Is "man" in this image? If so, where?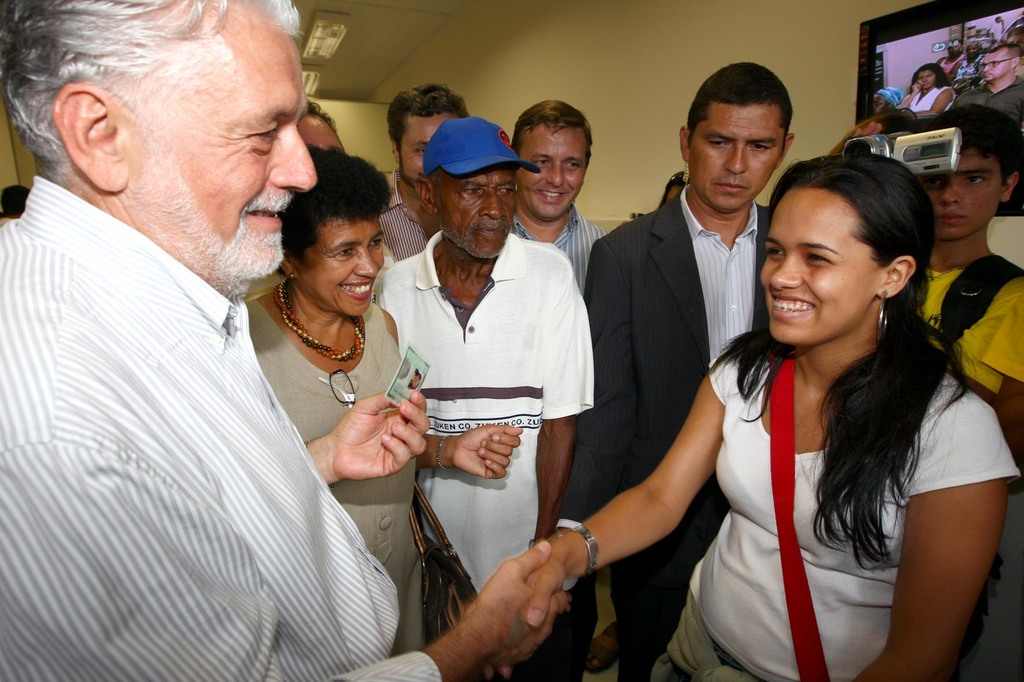
Yes, at BBox(909, 99, 1023, 502).
